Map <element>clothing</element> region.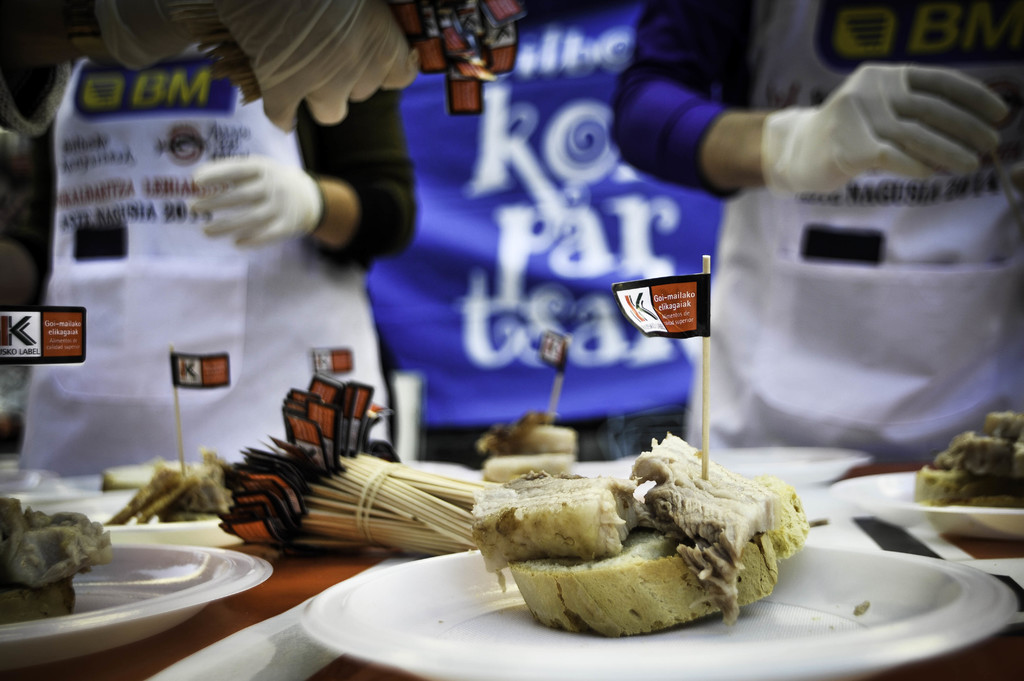
Mapped to box=[609, 0, 1021, 460].
